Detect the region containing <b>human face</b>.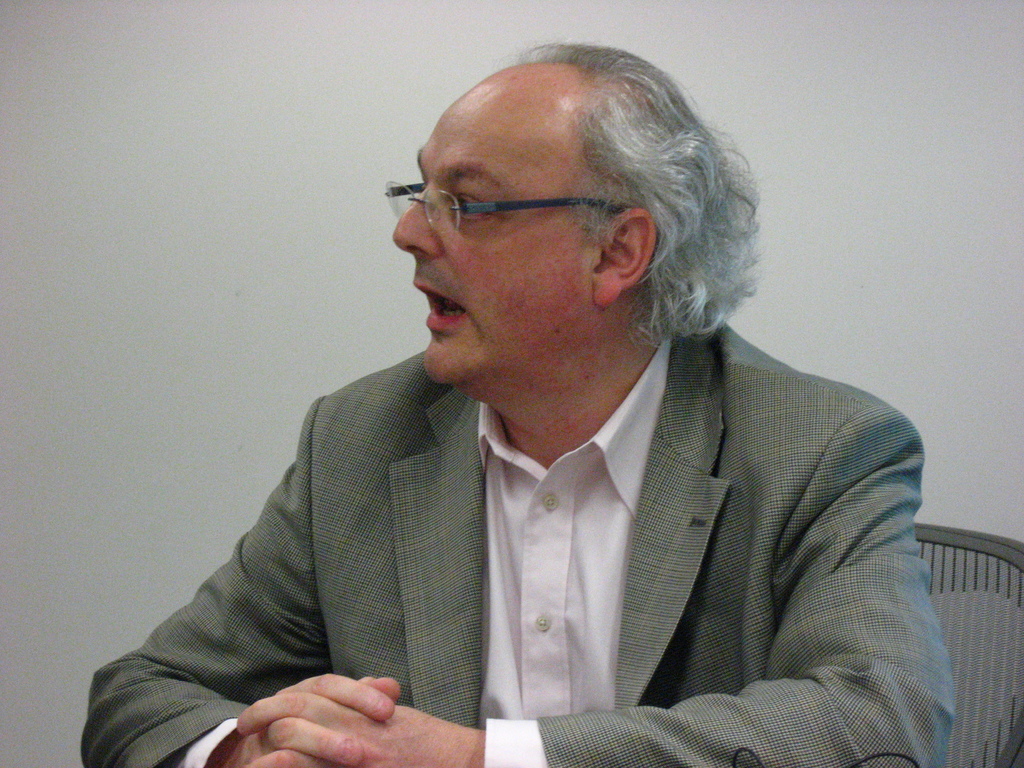
(391,97,592,385).
